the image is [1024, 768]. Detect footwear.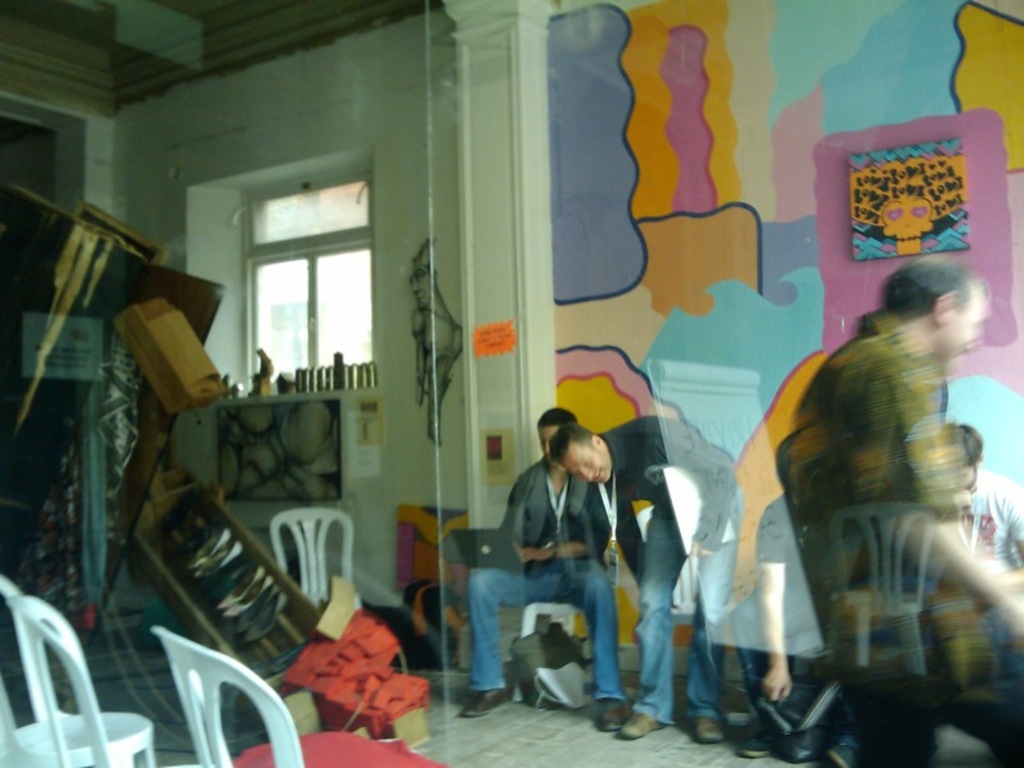
Detection: 621,714,660,737.
